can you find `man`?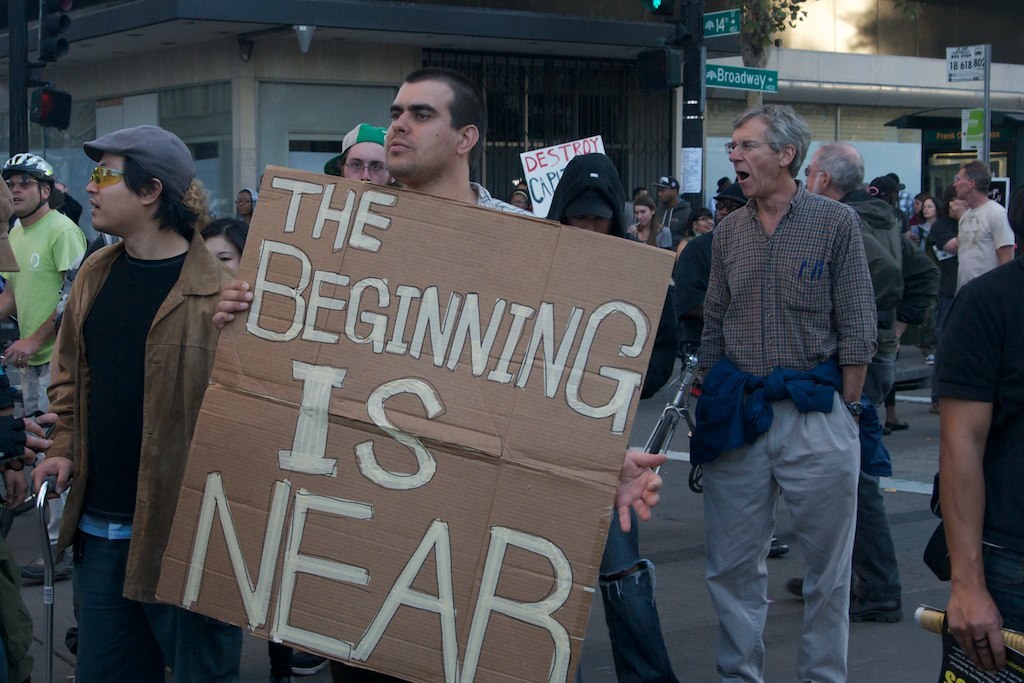
Yes, bounding box: [688, 101, 880, 682].
